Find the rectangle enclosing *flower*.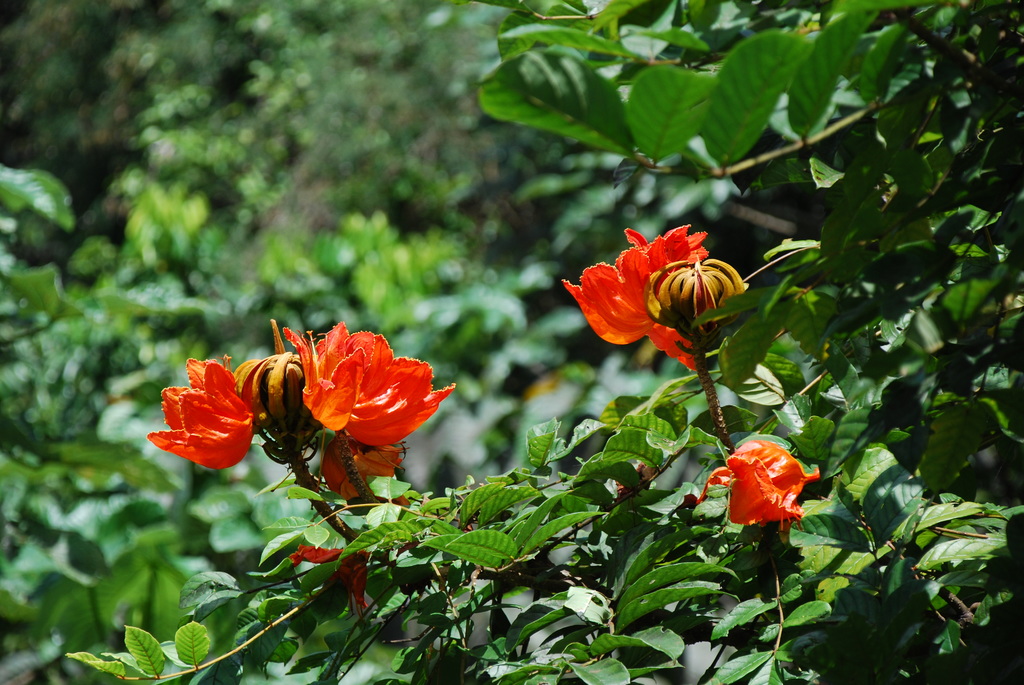
rect(152, 358, 259, 468).
